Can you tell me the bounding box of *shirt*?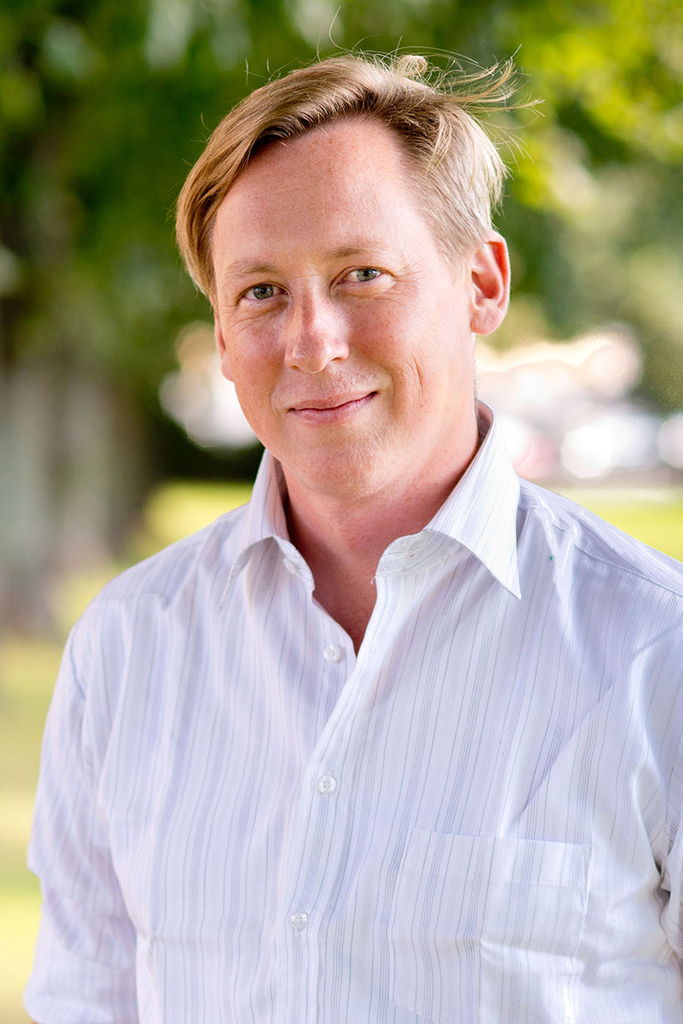
[left=23, top=392, right=682, bottom=1023].
